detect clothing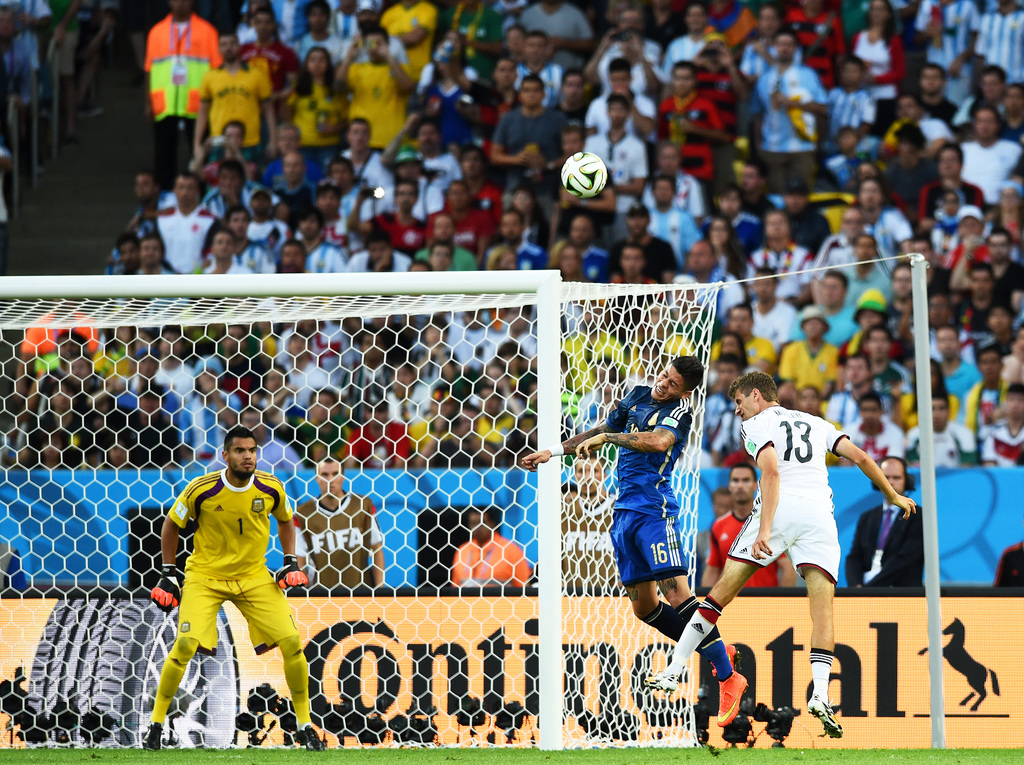
locate(755, 301, 814, 335)
